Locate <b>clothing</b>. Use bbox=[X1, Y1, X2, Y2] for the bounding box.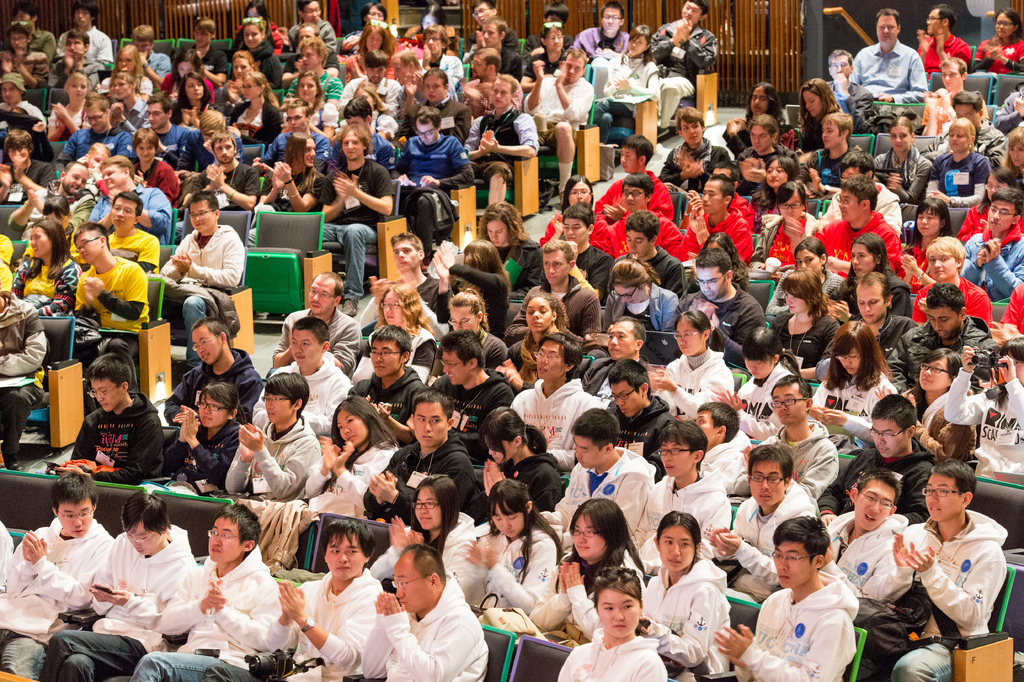
bbox=[416, 56, 463, 99].
